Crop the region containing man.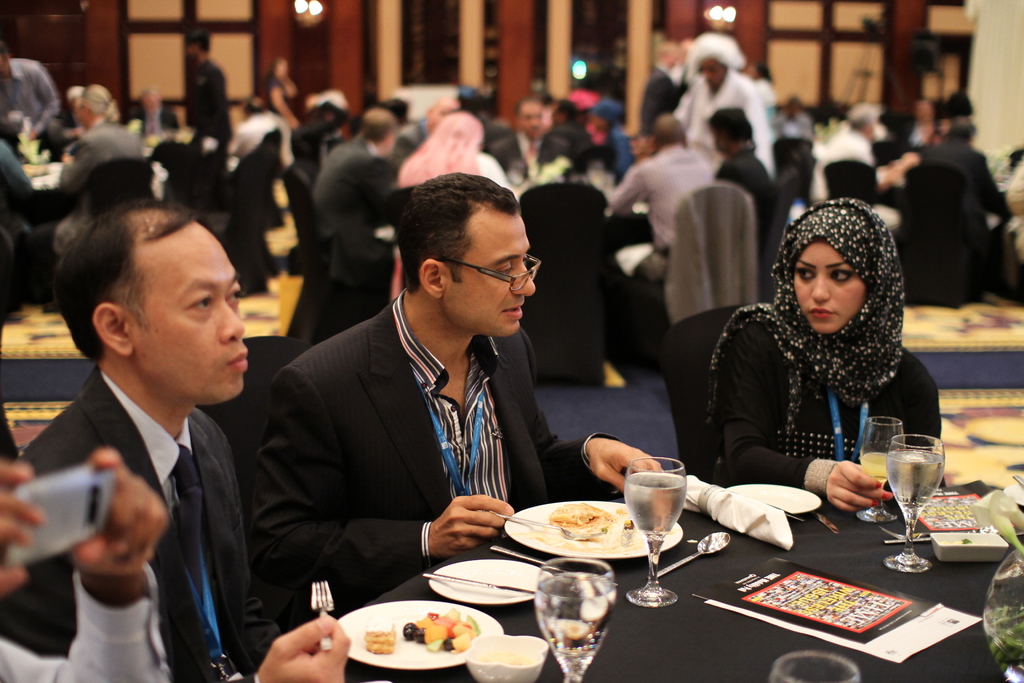
Crop region: bbox=(251, 168, 676, 632).
